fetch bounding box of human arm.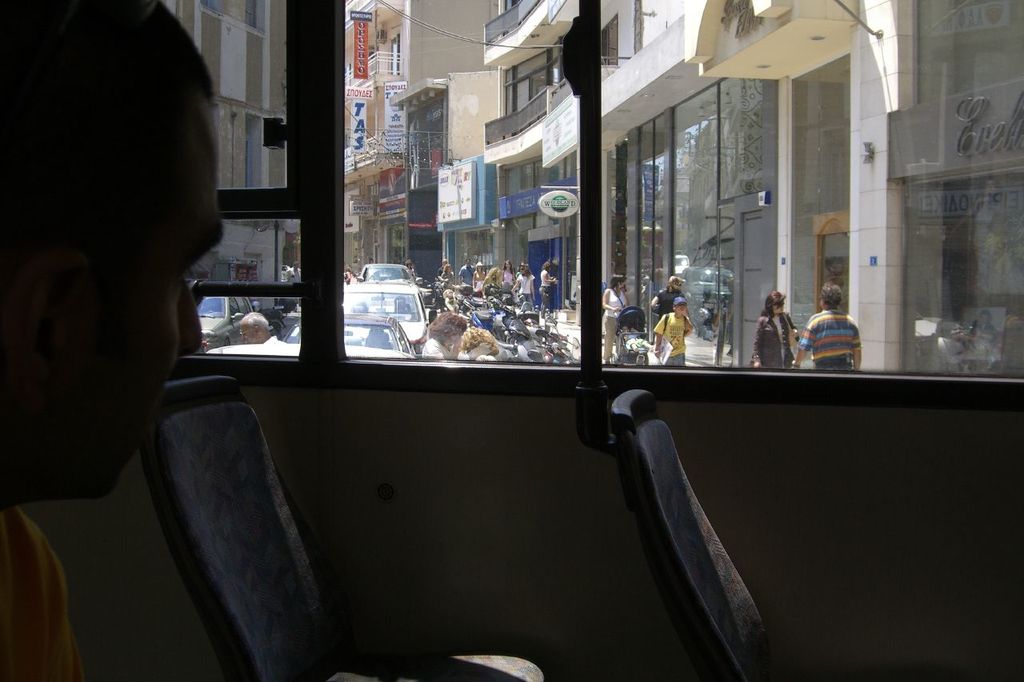
Bbox: Rect(682, 316, 694, 336).
